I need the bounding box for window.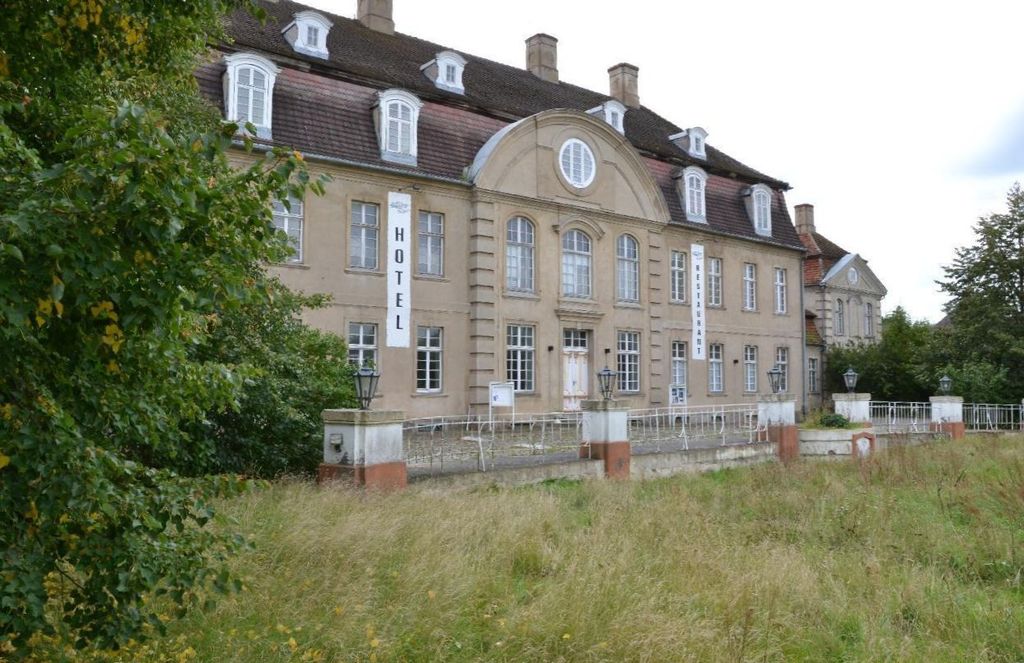
Here it is: pyautogui.locateOnScreen(618, 238, 640, 308).
